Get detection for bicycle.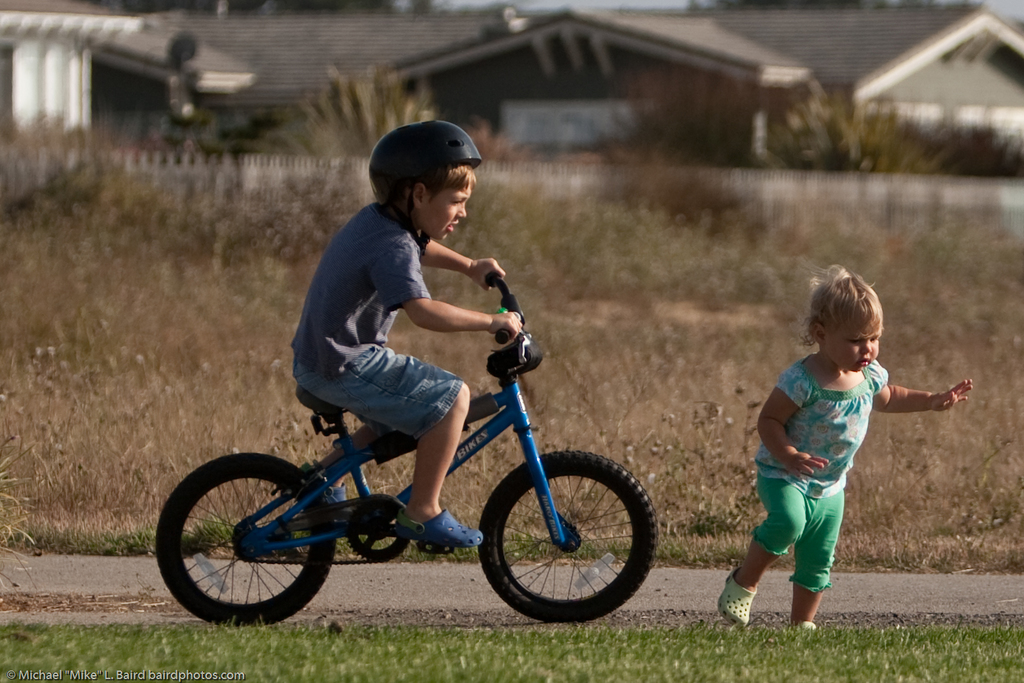
Detection: <box>152,280,683,646</box>.
